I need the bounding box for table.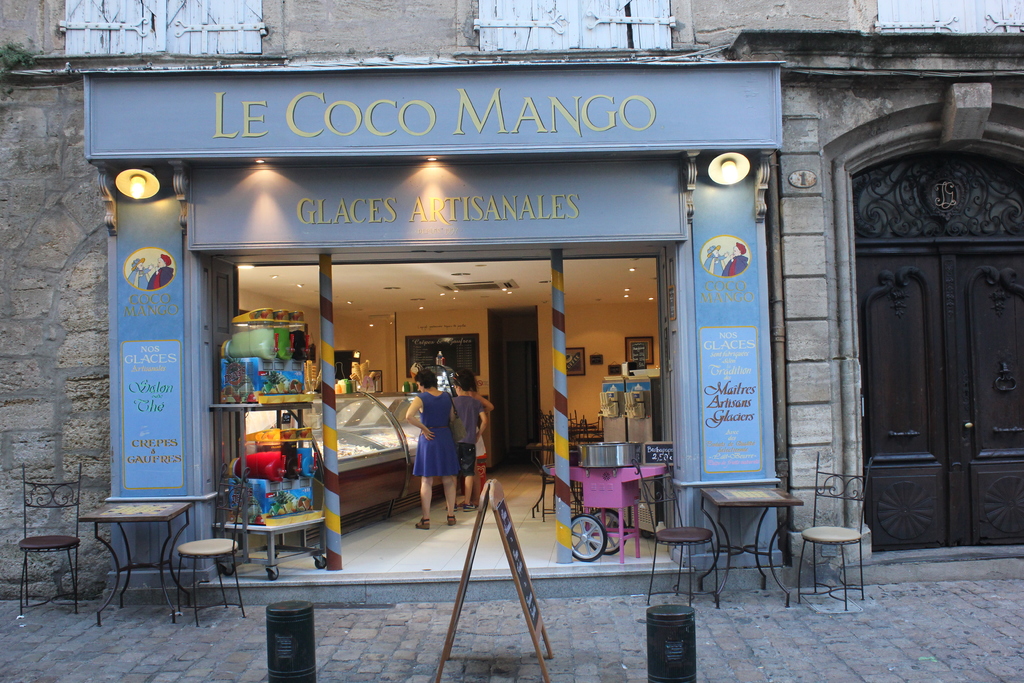
Here it is: <bbox>545, 467, 666, 563</bbox>.
